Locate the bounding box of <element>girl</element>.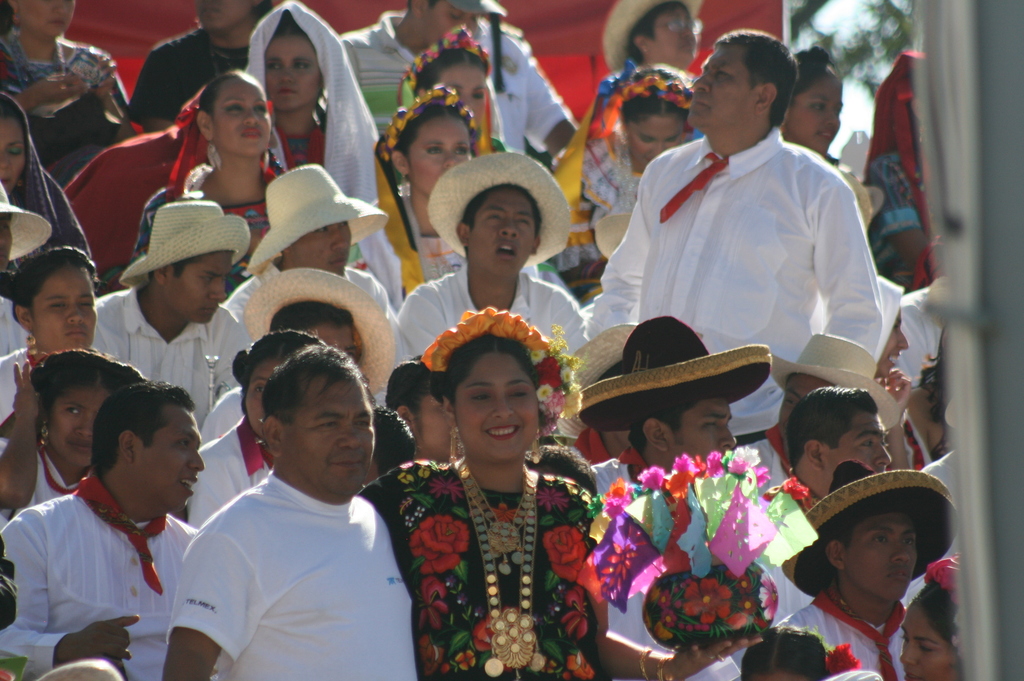
Bounding box: select_region(0, 0, 132, 185).
